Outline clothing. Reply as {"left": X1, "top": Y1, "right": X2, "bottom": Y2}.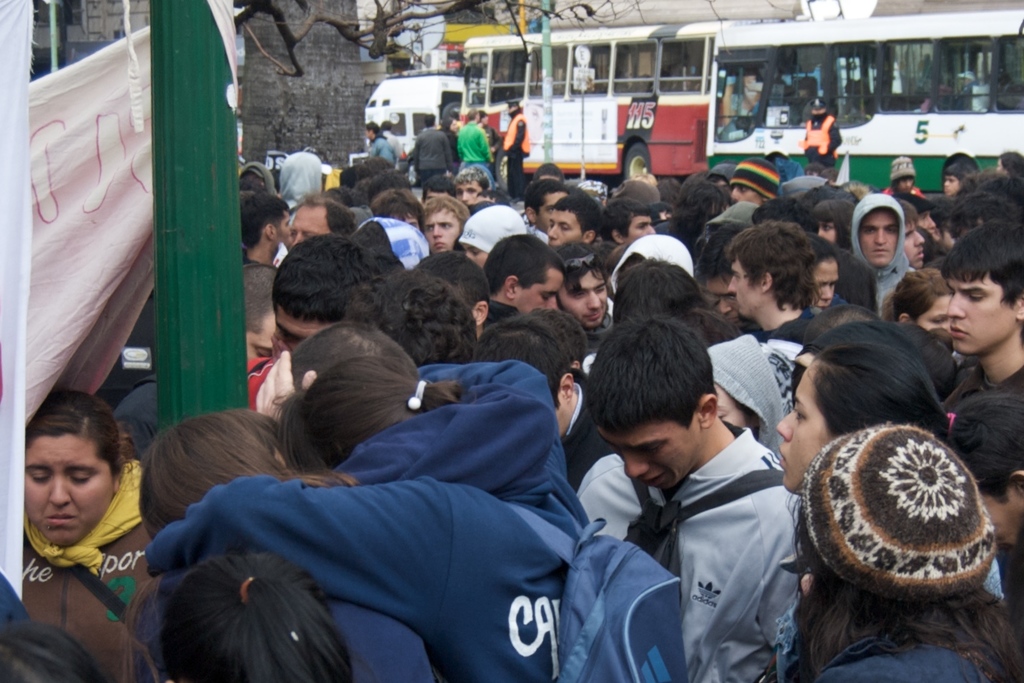
{"left": 699, "top": 328, "right": 789, "bottom": 458}.
